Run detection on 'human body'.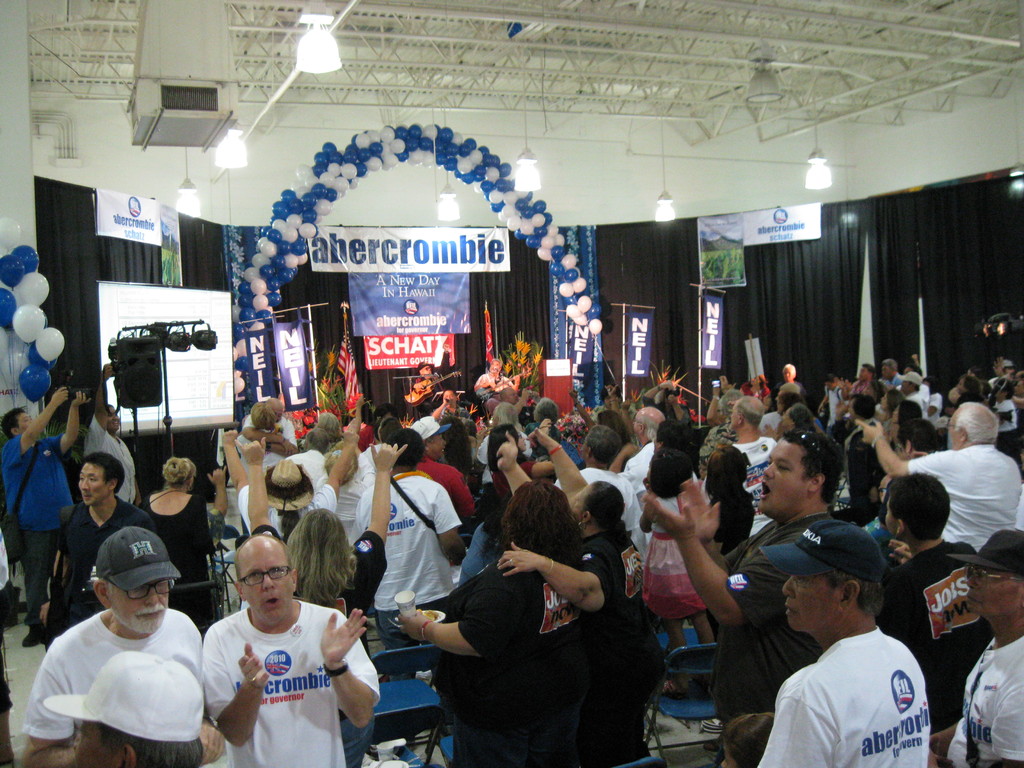
Result: x1=238 y1=393 x2=295 y2=478.
